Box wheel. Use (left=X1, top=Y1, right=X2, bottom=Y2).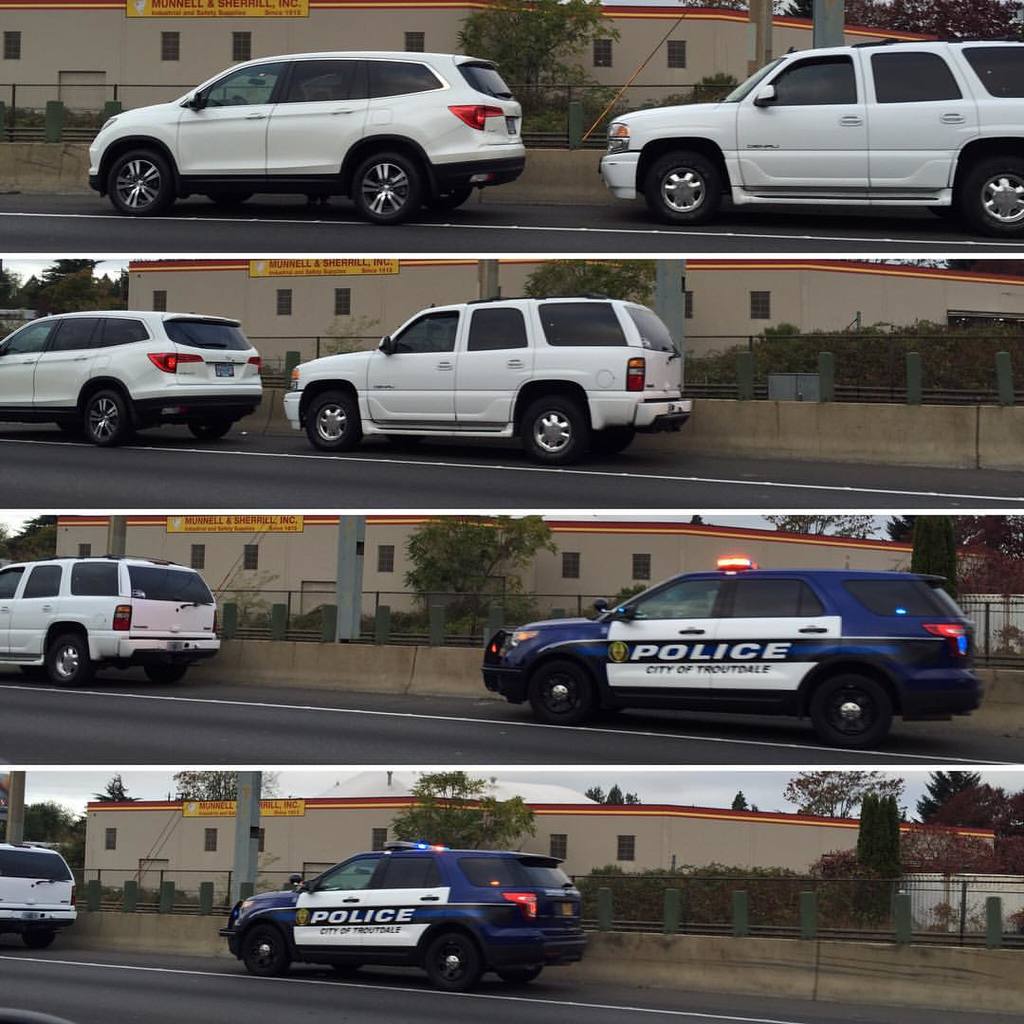
(left=522, top=650, right=604, bottom=728).
